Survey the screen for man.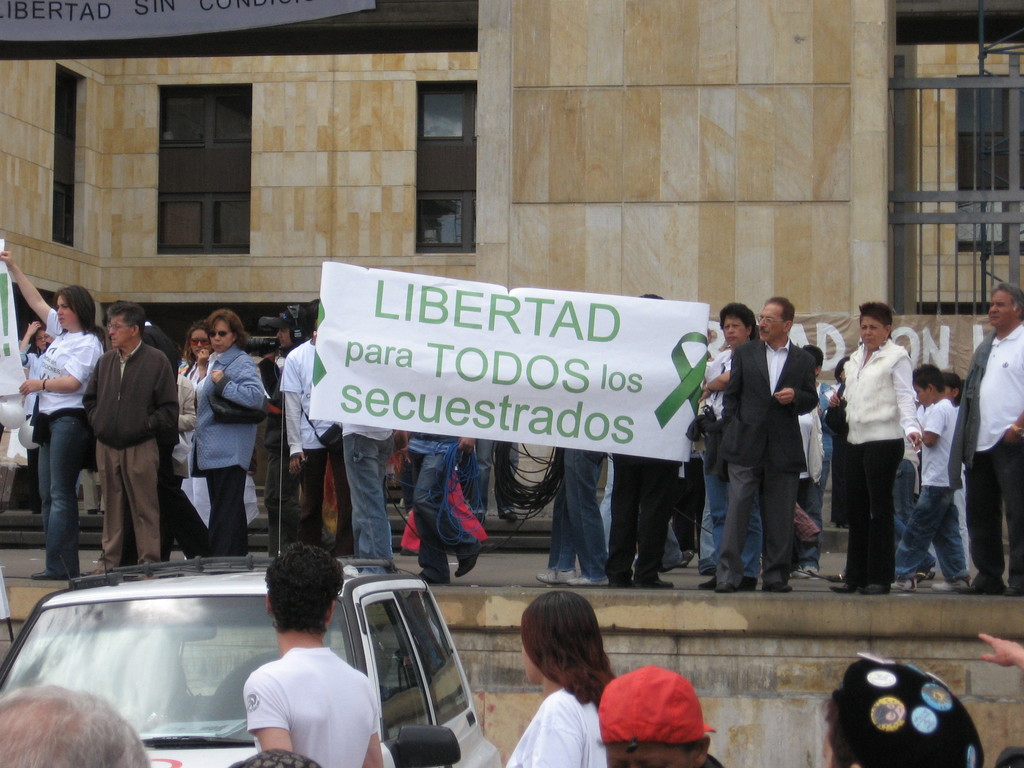
Survey found: box(77, 304, 185, 574).
